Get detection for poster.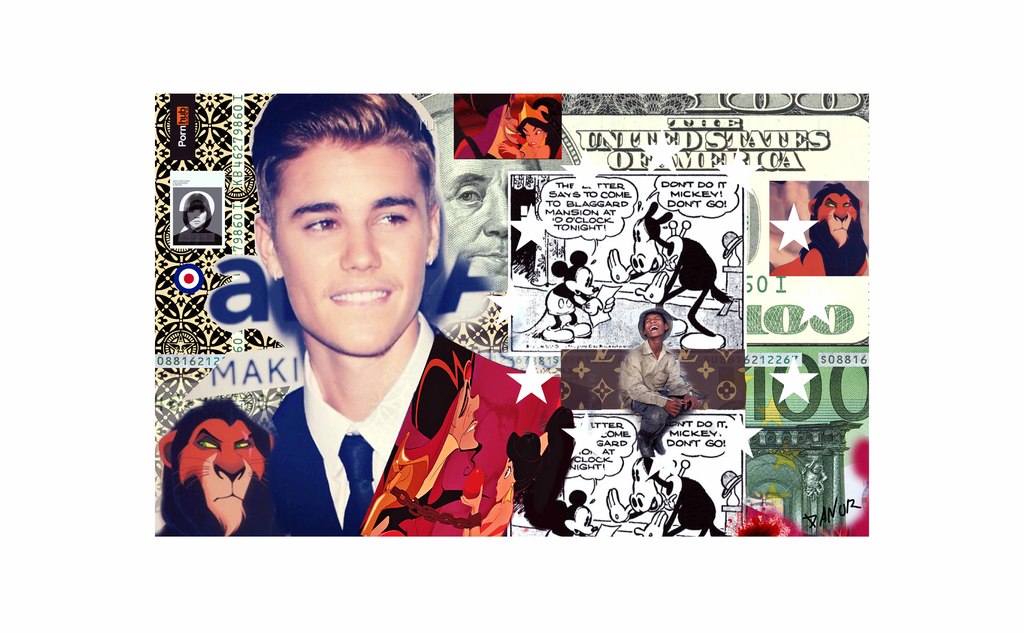
Detection: Rect(155, 94, 872, 543).
